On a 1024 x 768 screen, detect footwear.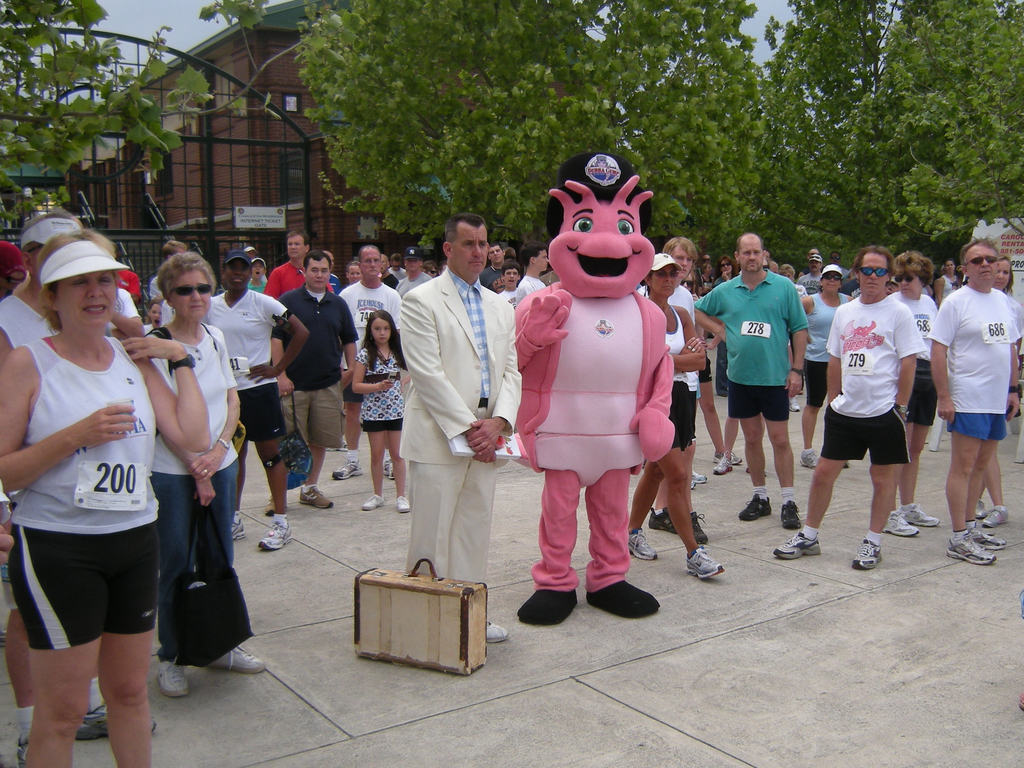
select_region(780, 502, 801, 528).
